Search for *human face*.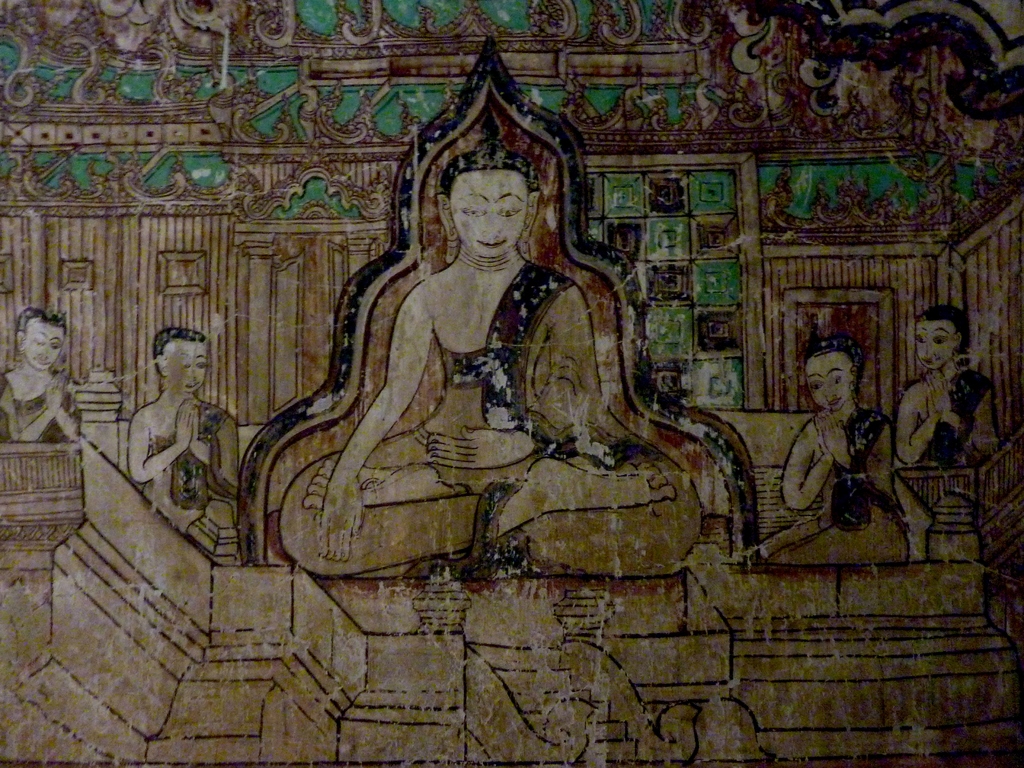
Found at box(813, 352, 847, 416).
